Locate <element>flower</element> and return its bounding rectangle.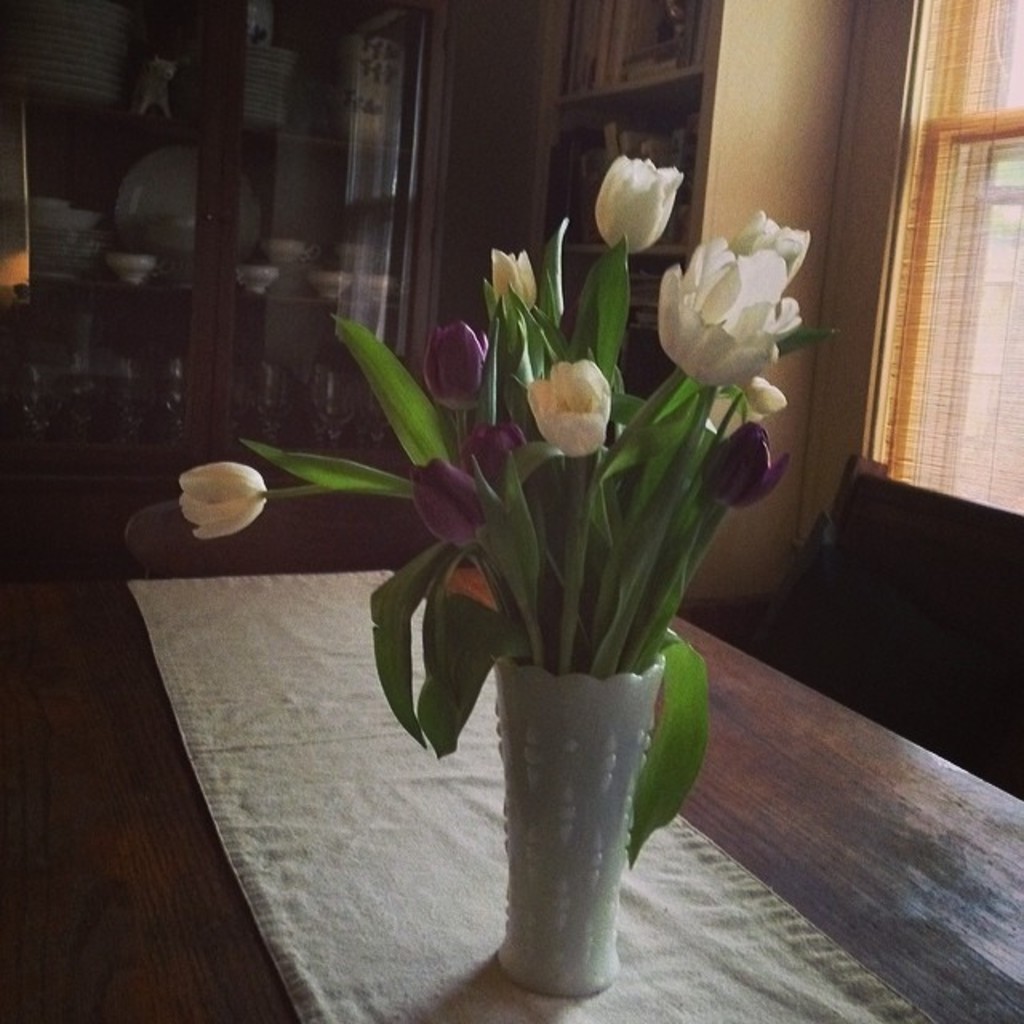
bbox=(421, 320, 488, 418).
